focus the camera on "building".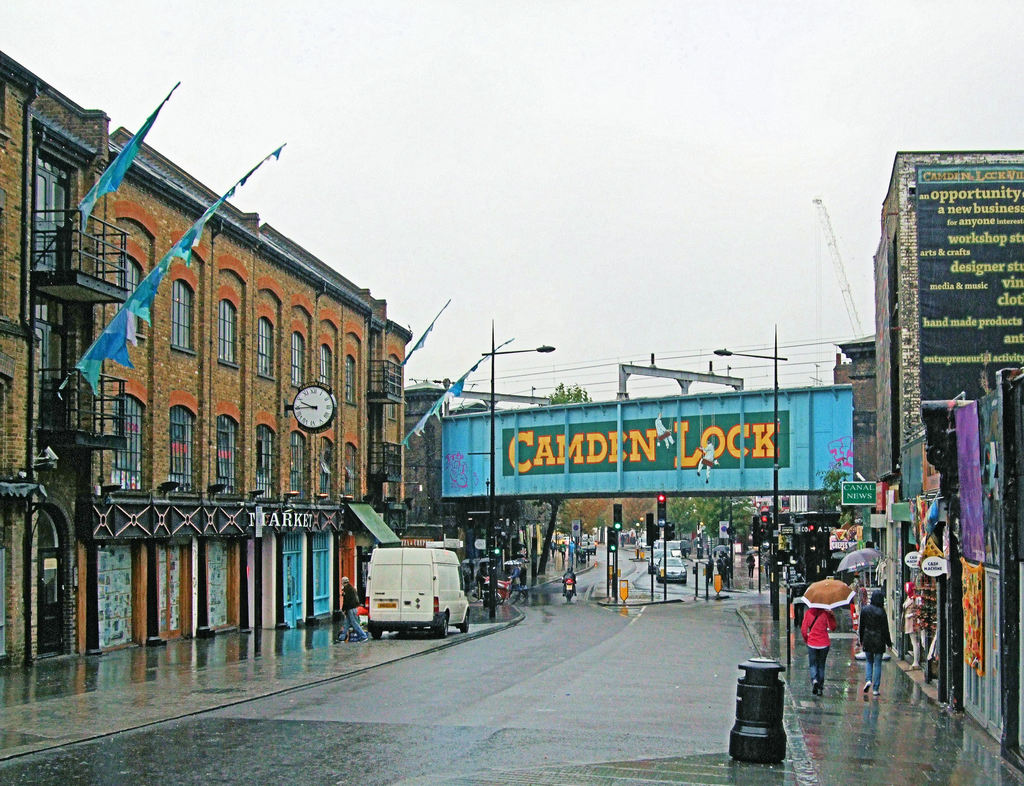
Focus region: (left=873, top=145, right=1023, bottom=658).
